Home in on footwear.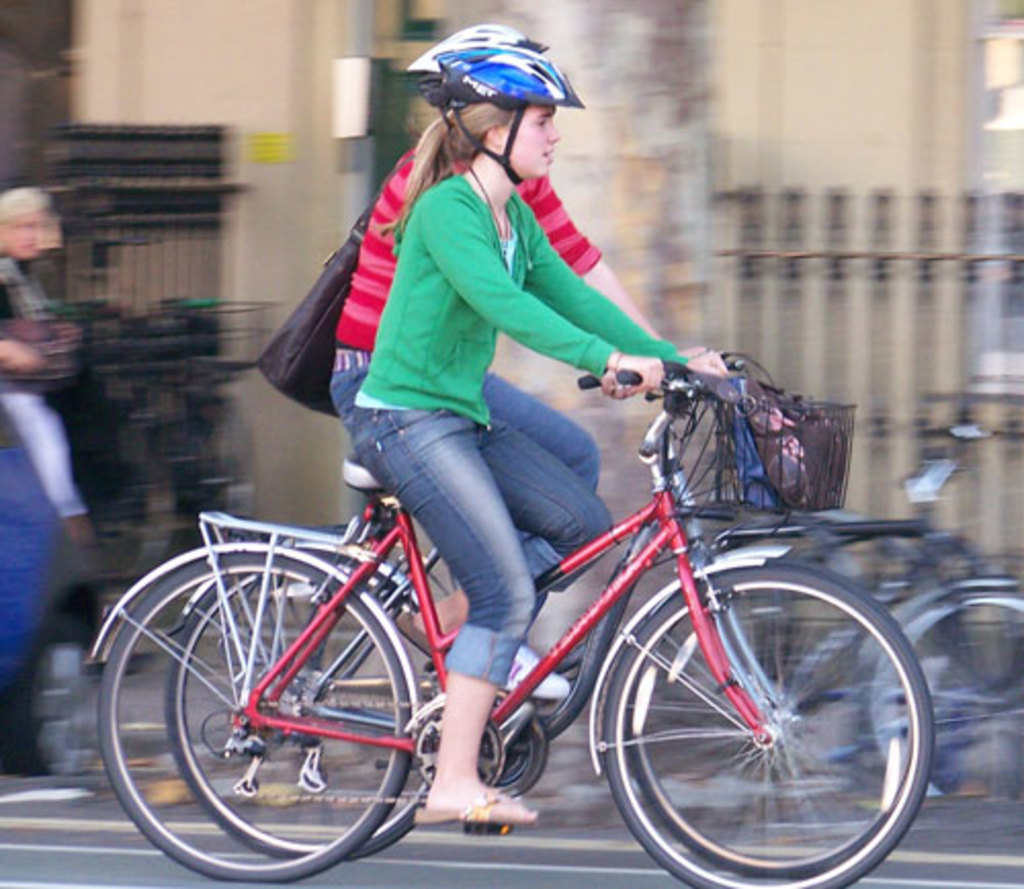
Homed in at [508, 631, 575, 701].
